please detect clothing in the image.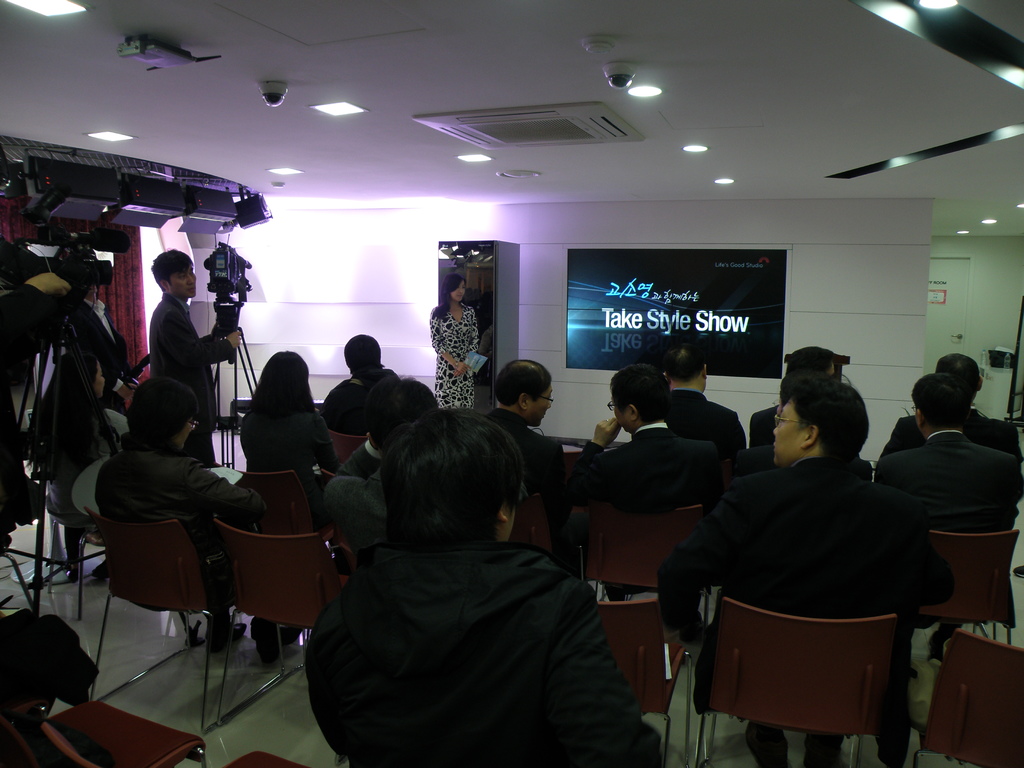
select_region(320, 541, 662, 767).
